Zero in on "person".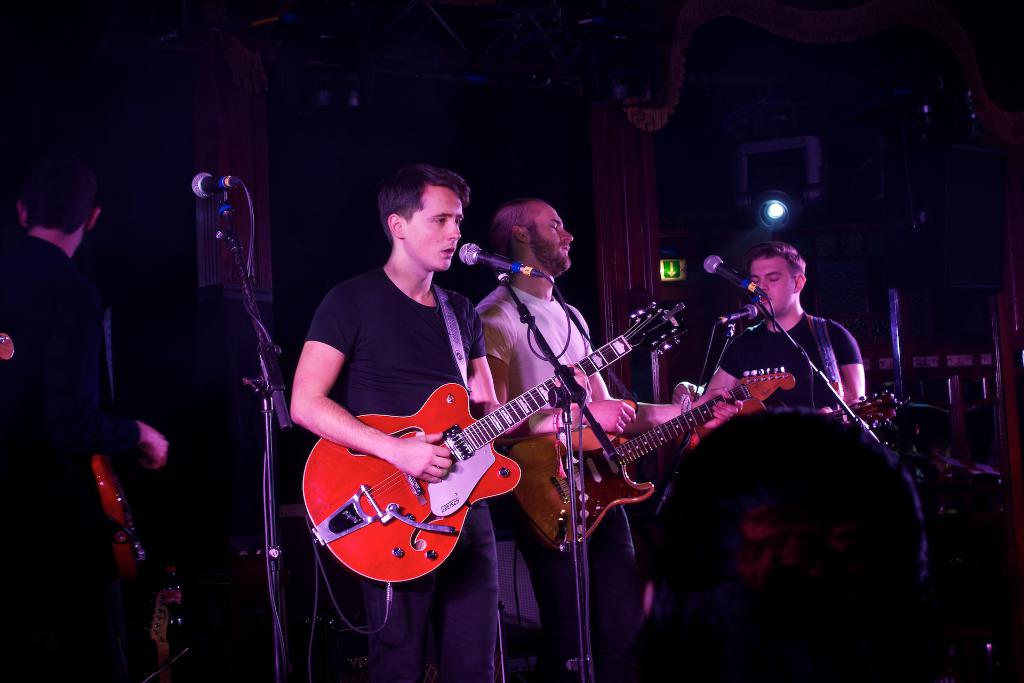
Zeroed in: bbox(19, 111, 159, 627).
